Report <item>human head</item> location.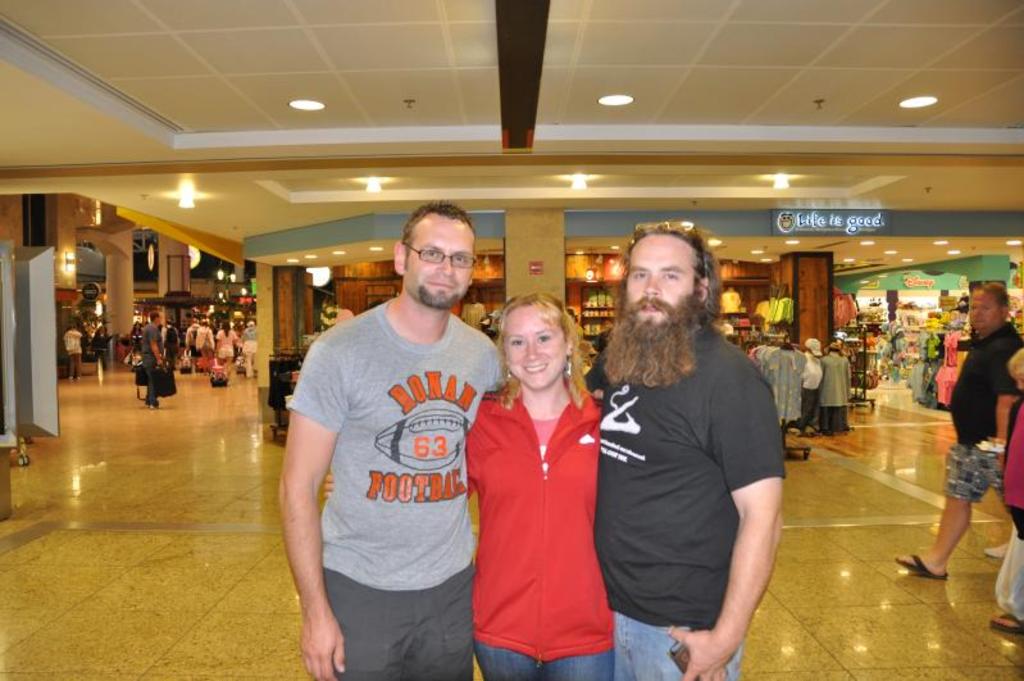
Report: box=[151, 309, 164, 322].
